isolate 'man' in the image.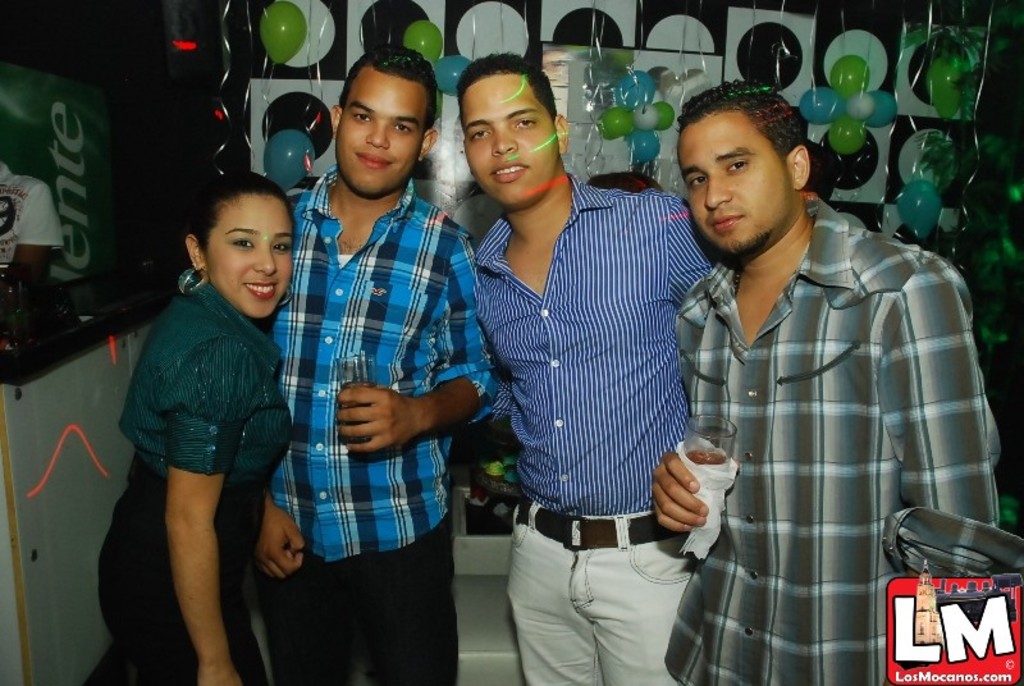
Isolated region: rect(635, 73, 980, 659).
